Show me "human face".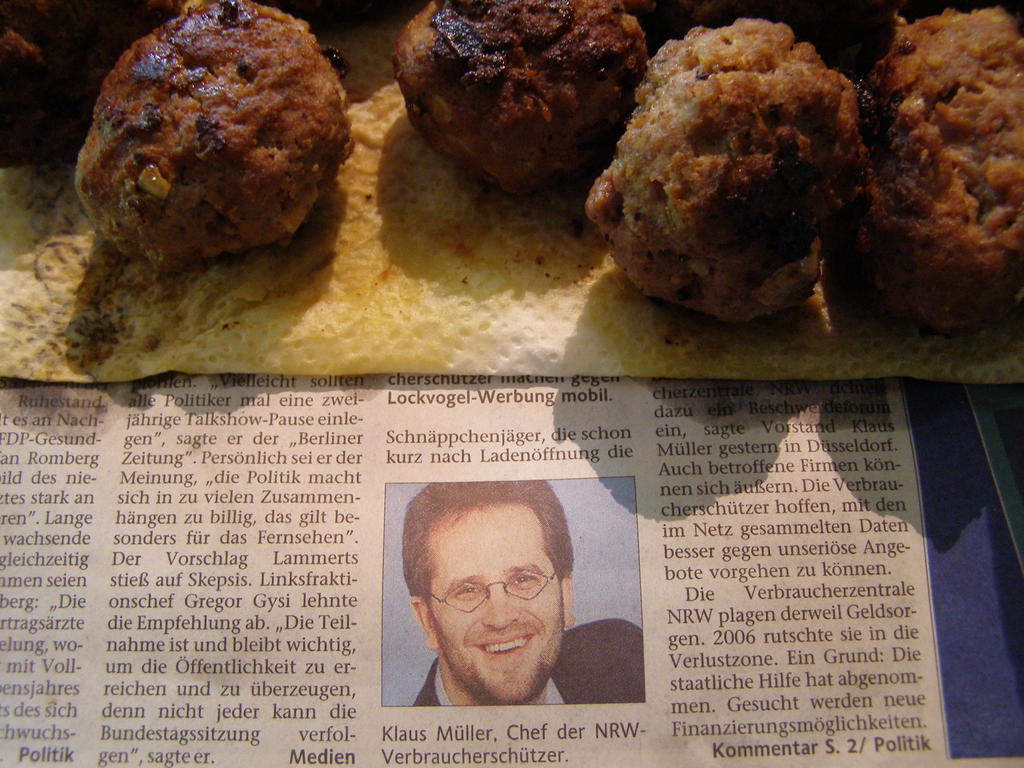
"human face" is here: [428, 501, 564, 702].
